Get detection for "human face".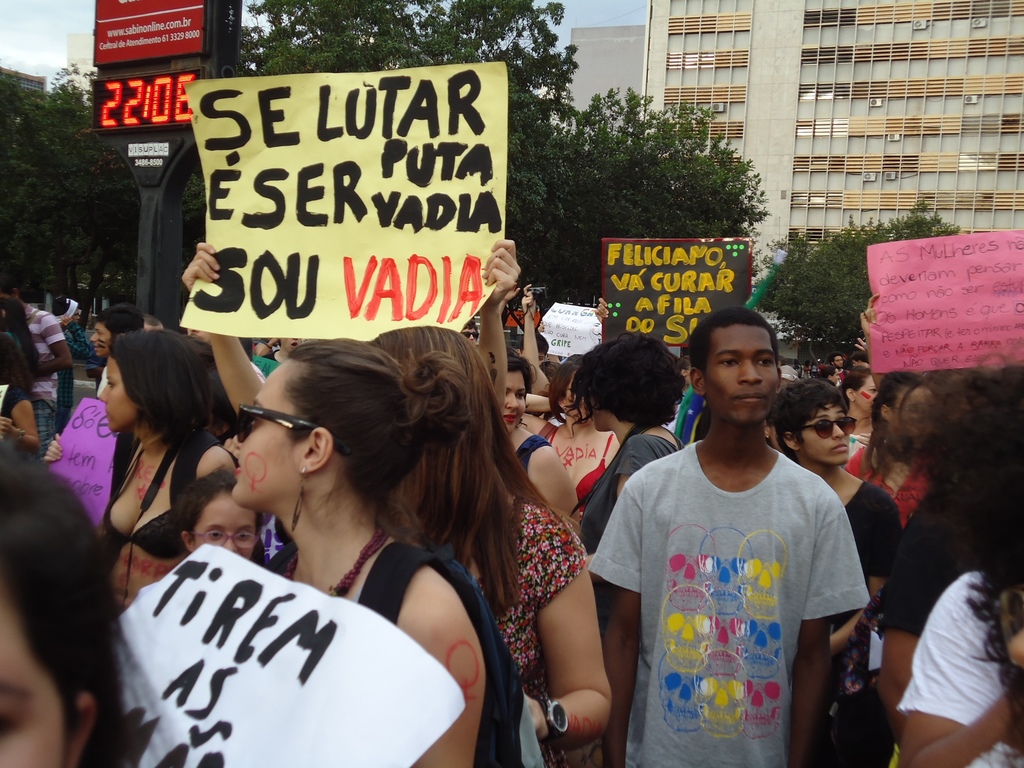
Detection: box(230, 355, 311, 508).
